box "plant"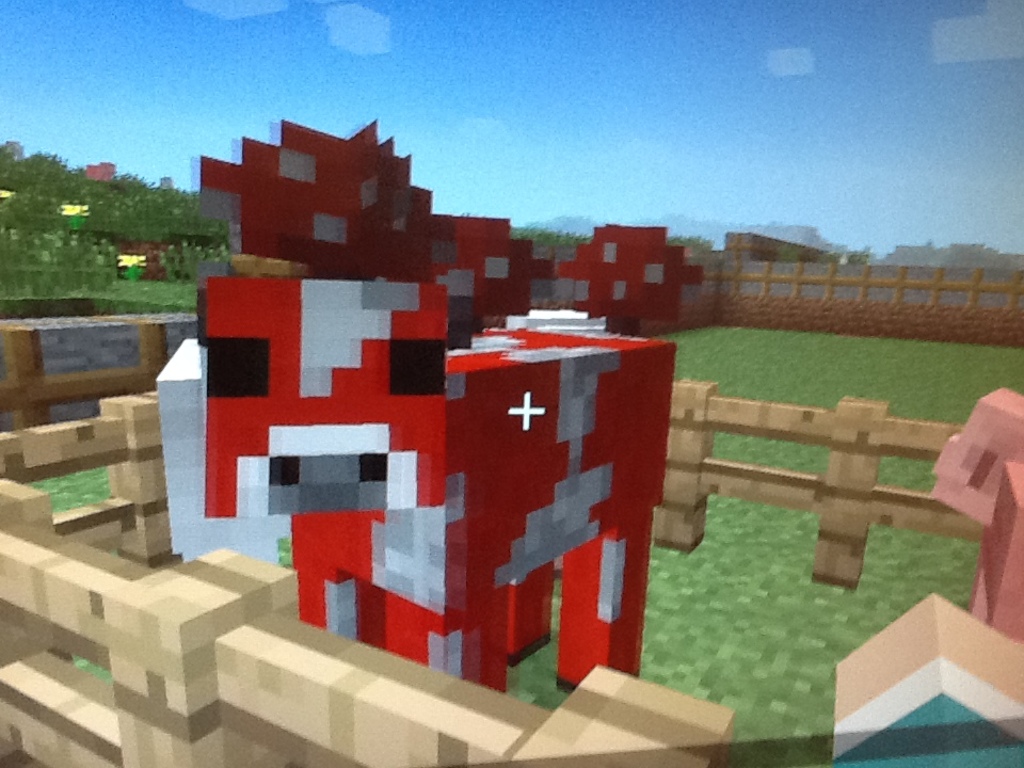
region(23, 467, 119, 516)
